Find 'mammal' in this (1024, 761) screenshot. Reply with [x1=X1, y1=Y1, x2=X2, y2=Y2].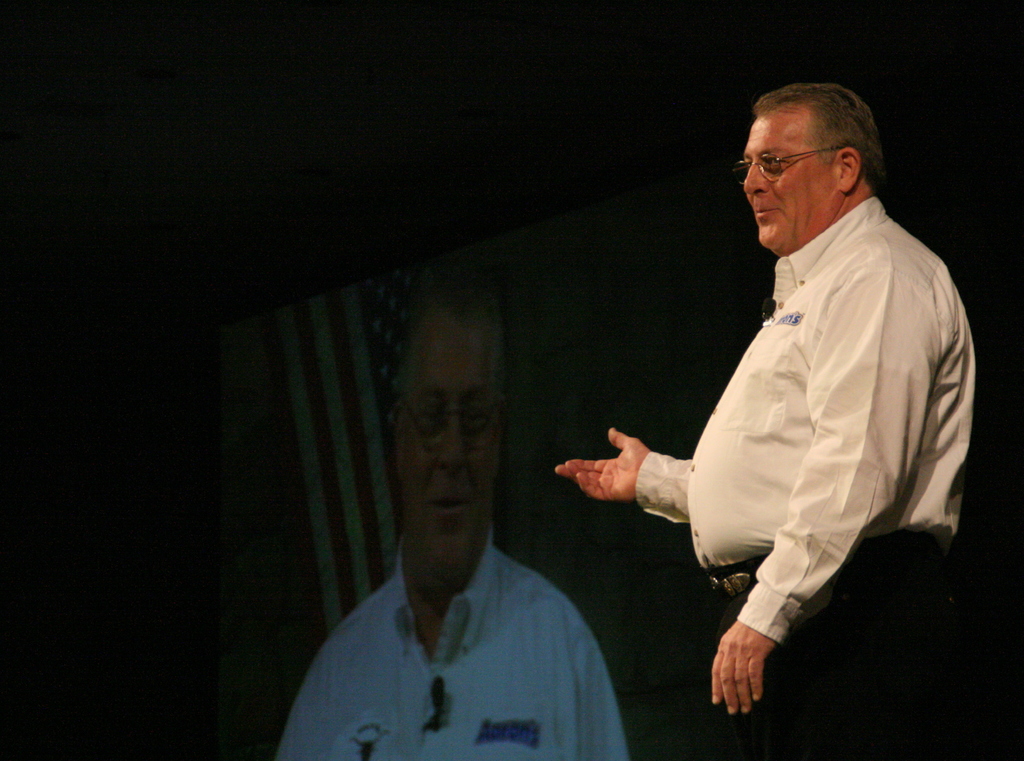
[x1=271, y1=321, x2=653, y2=760].
